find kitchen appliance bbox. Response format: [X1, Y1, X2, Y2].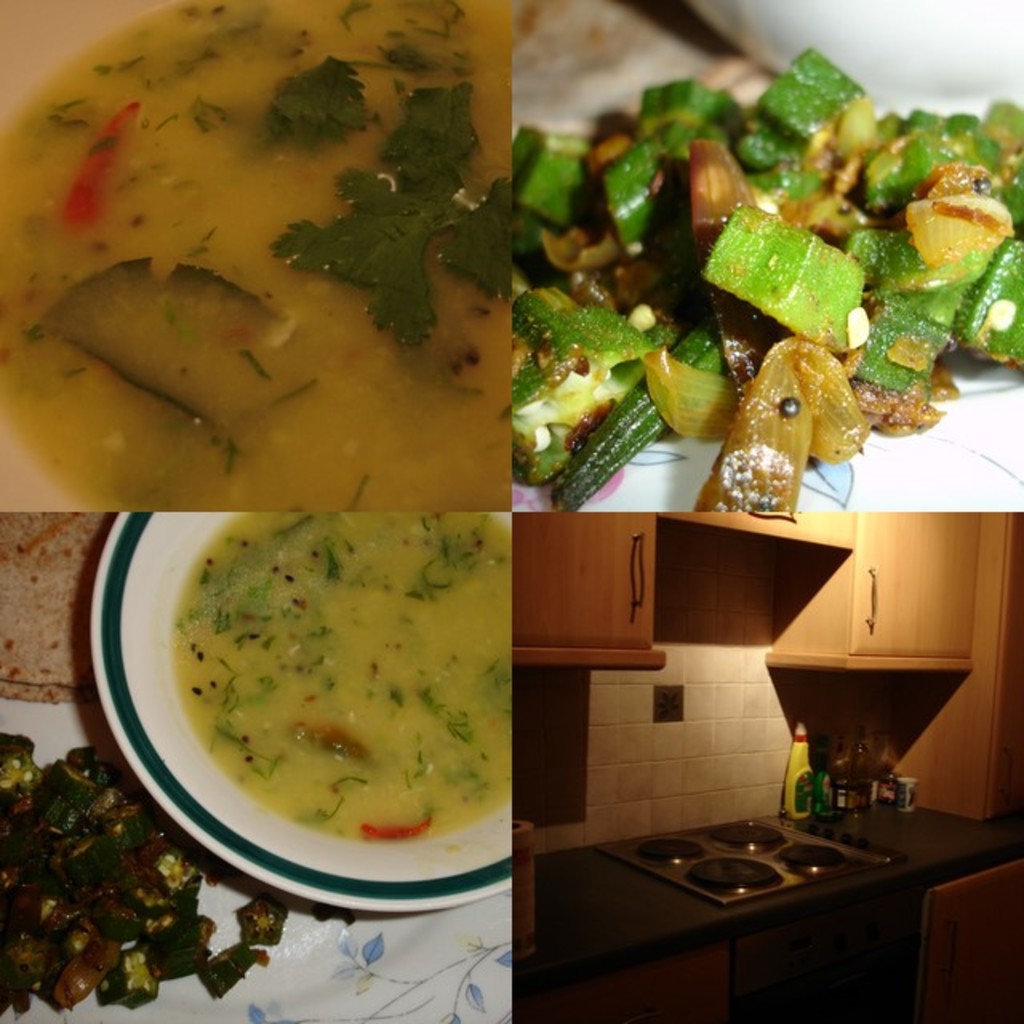
[83, 515, 514, 915].
